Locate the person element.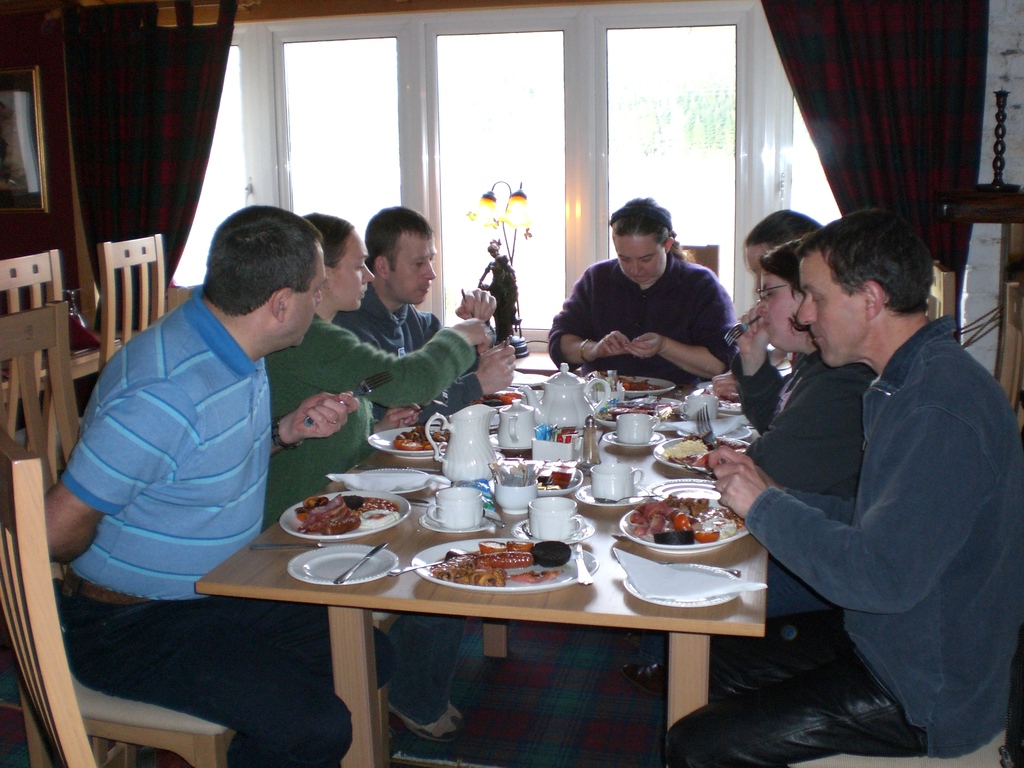
Element bbox: crop(698, 242, 878, 673).
